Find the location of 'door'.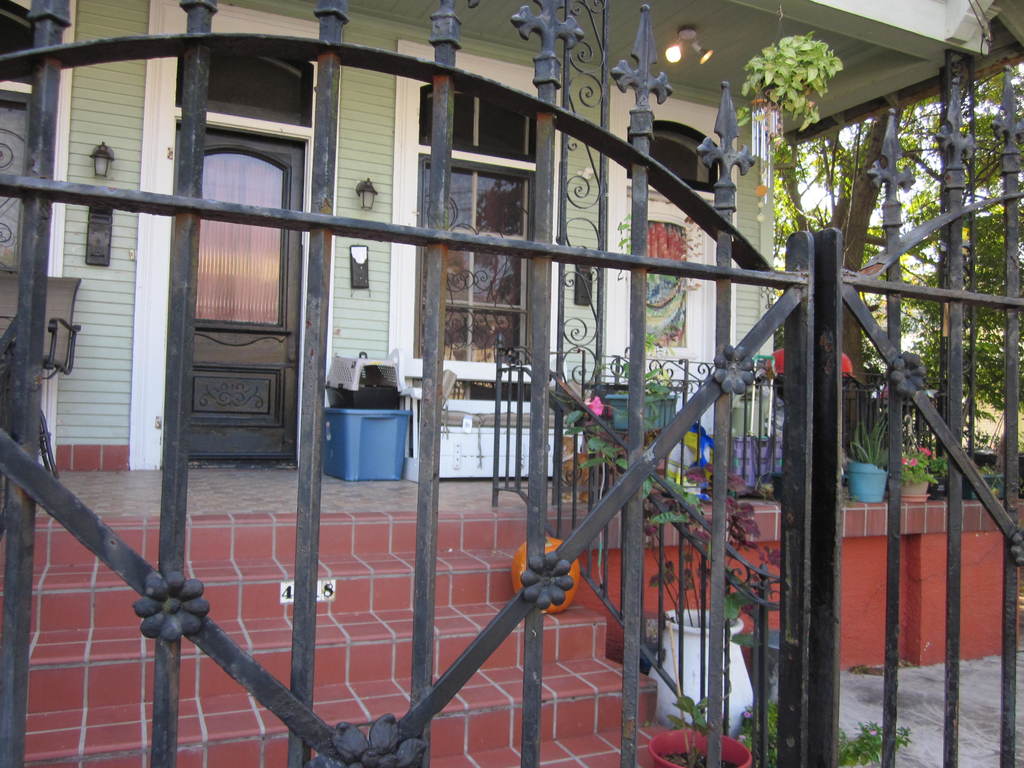
Location: BBox(182, 127, 305, 463).
